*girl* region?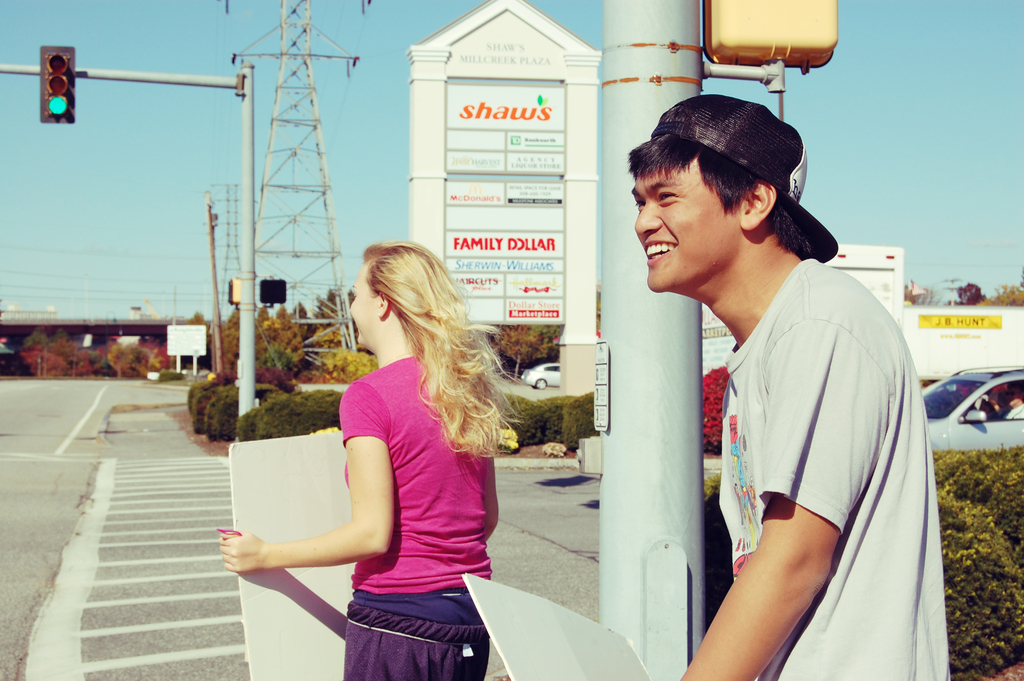
218, 240, 548, 680
